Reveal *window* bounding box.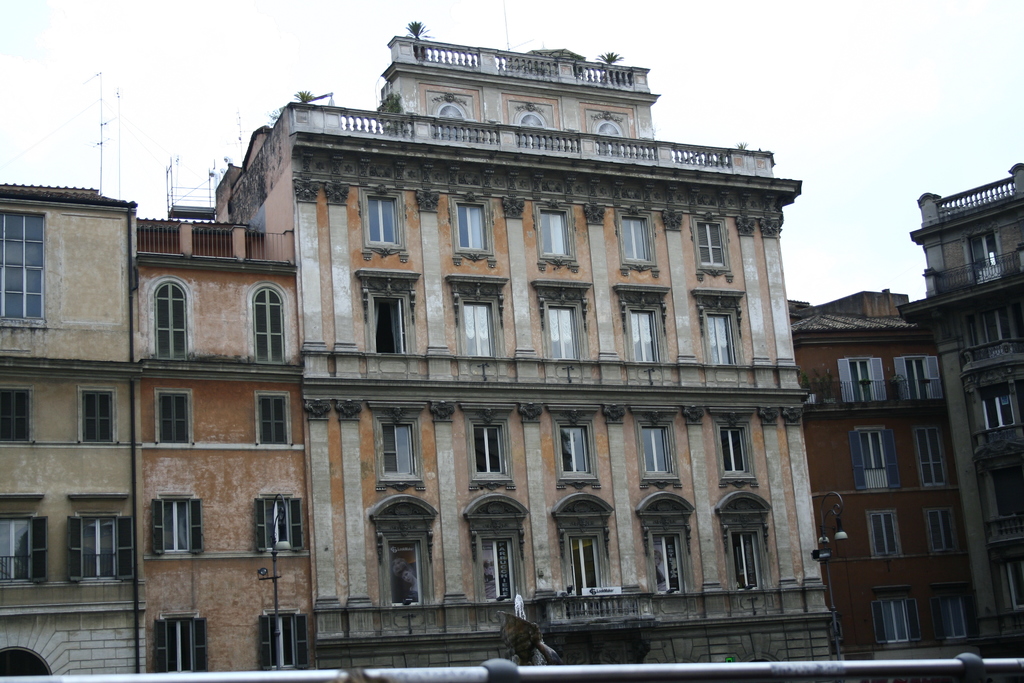
Revealed: x1=628 y1=402 x2=680 y2=490.
